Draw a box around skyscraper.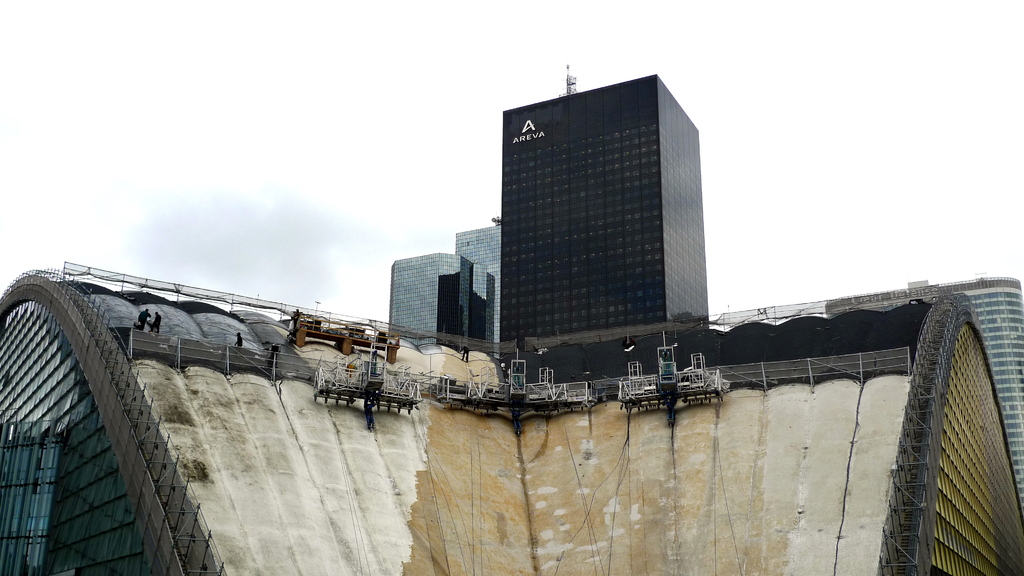
detection(390, 243, 472, 344).
